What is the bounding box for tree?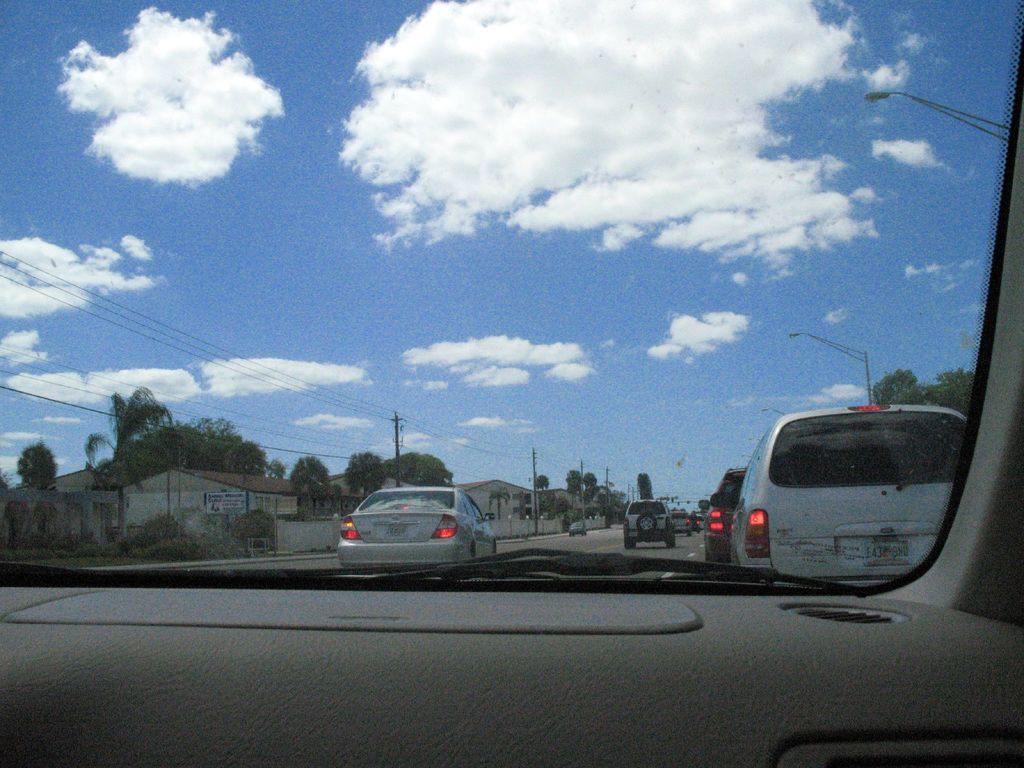
114:406:263:492.
